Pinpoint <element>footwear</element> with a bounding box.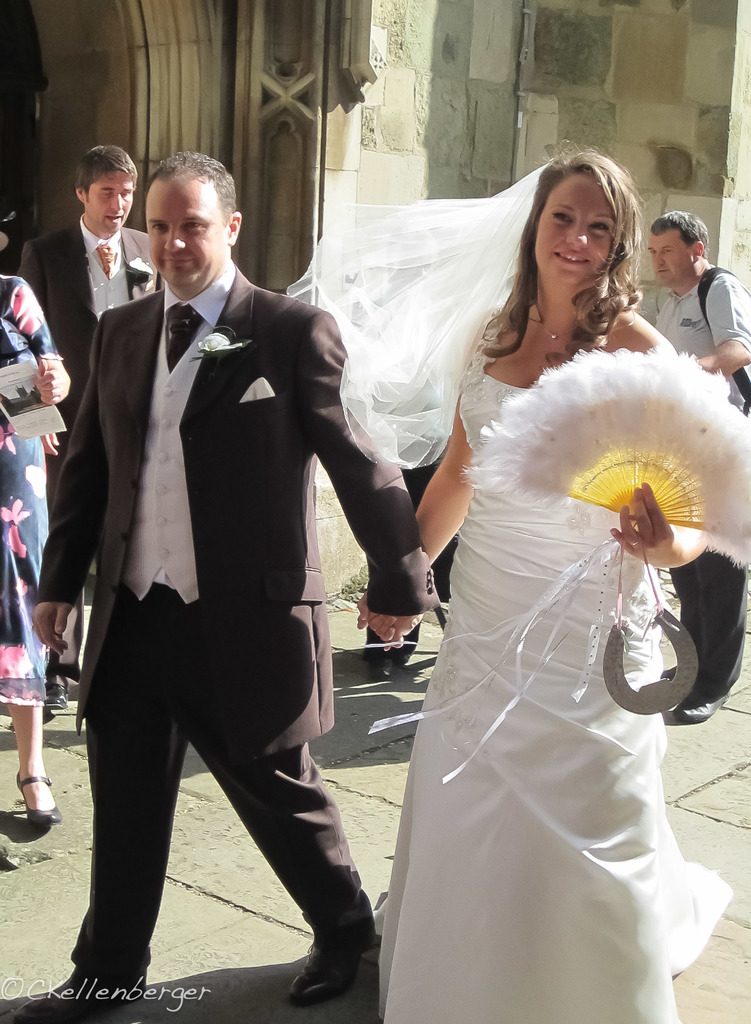
x1=288, y1=913, x2=374, y2=1009.
